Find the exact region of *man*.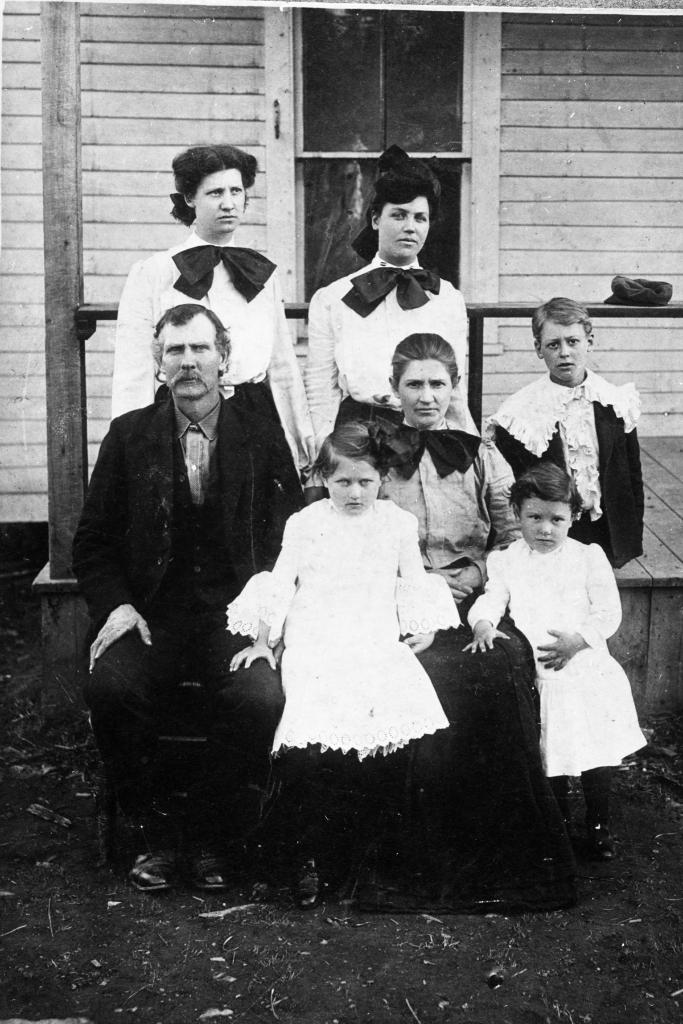
Exact region: [72, 257, 299, 897].
